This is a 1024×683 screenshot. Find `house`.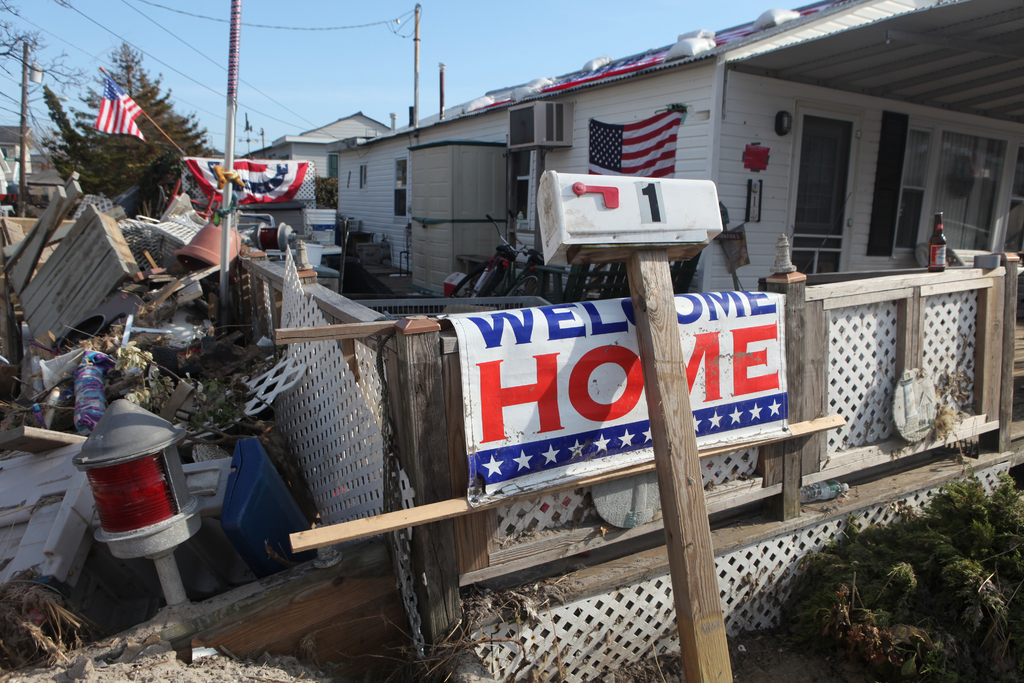
Bounding box: 249:110:396:263.
